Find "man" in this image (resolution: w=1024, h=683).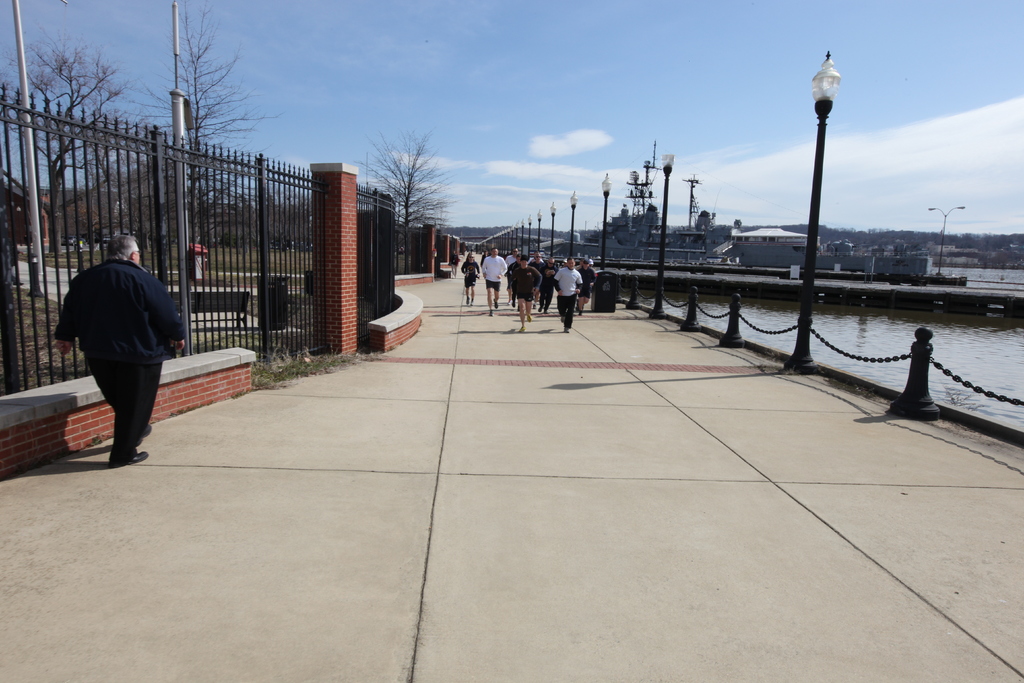
{"x1": 479, "y1": 245, "x2": 506, "y2": 320}.
